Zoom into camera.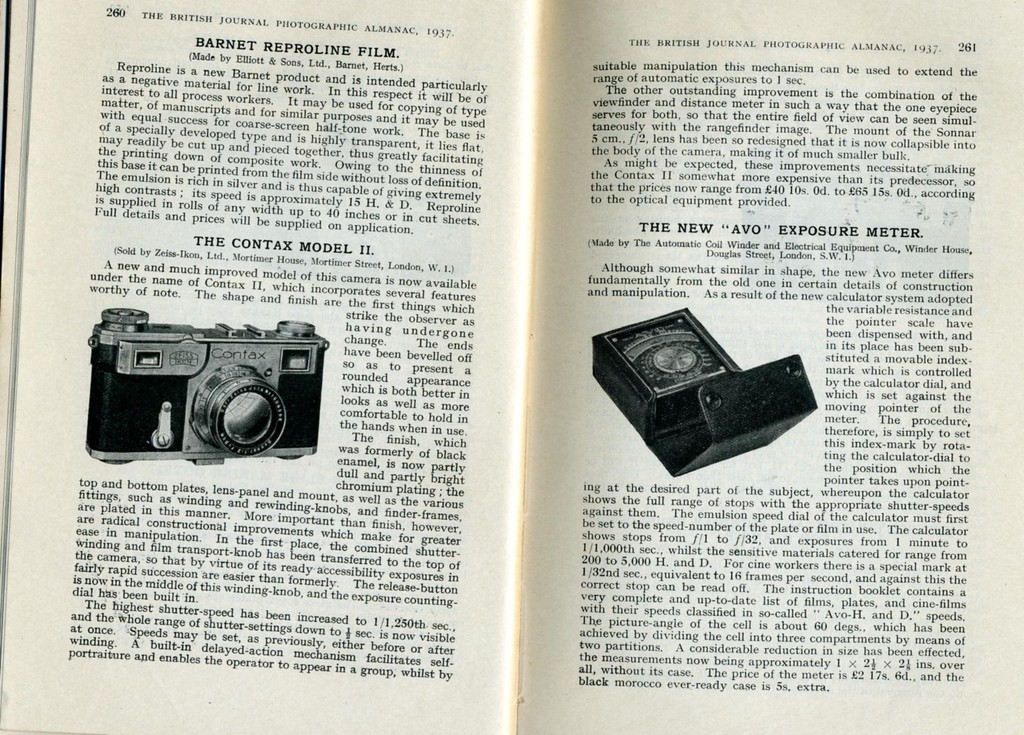
Zoom target: pyautogui.locateOnScreen(86, 304, 333, 462).
